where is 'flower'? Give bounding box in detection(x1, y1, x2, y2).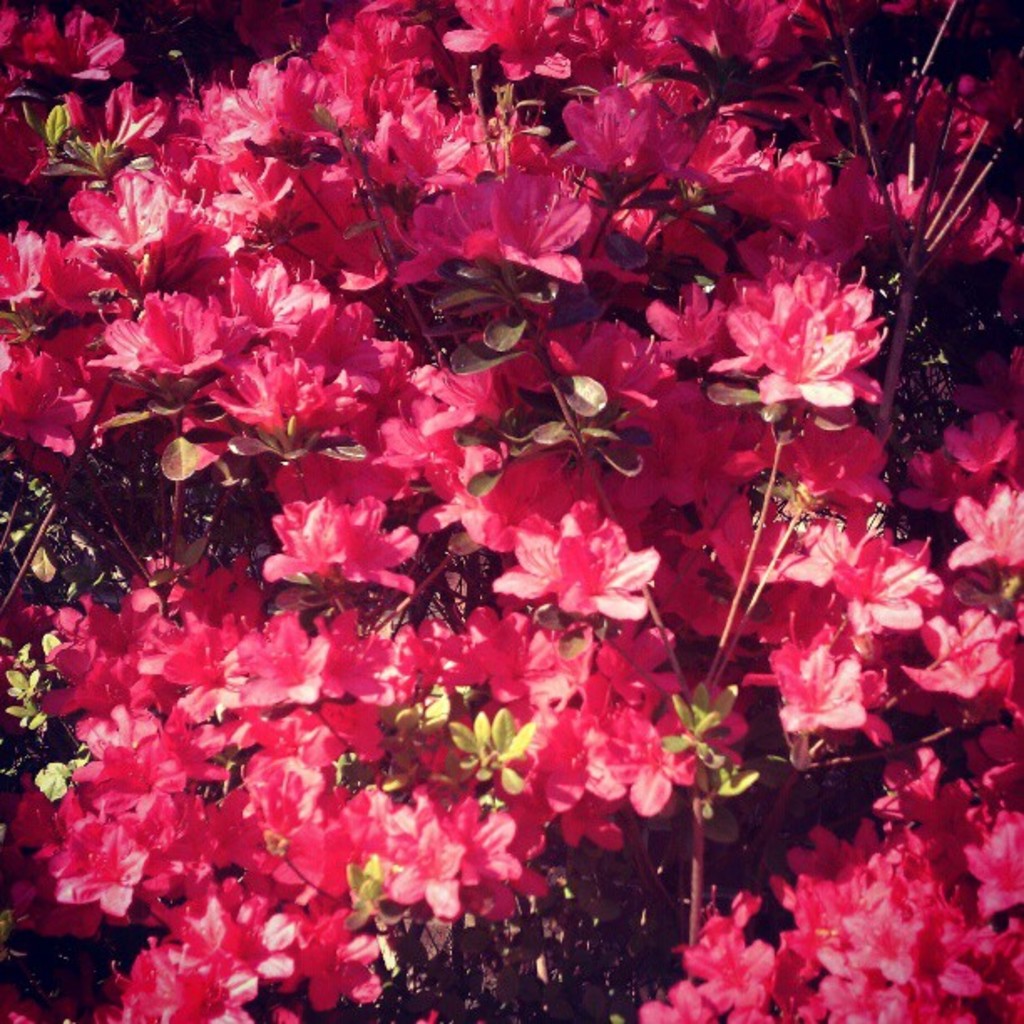
detection(704, 226, 907, 430).
